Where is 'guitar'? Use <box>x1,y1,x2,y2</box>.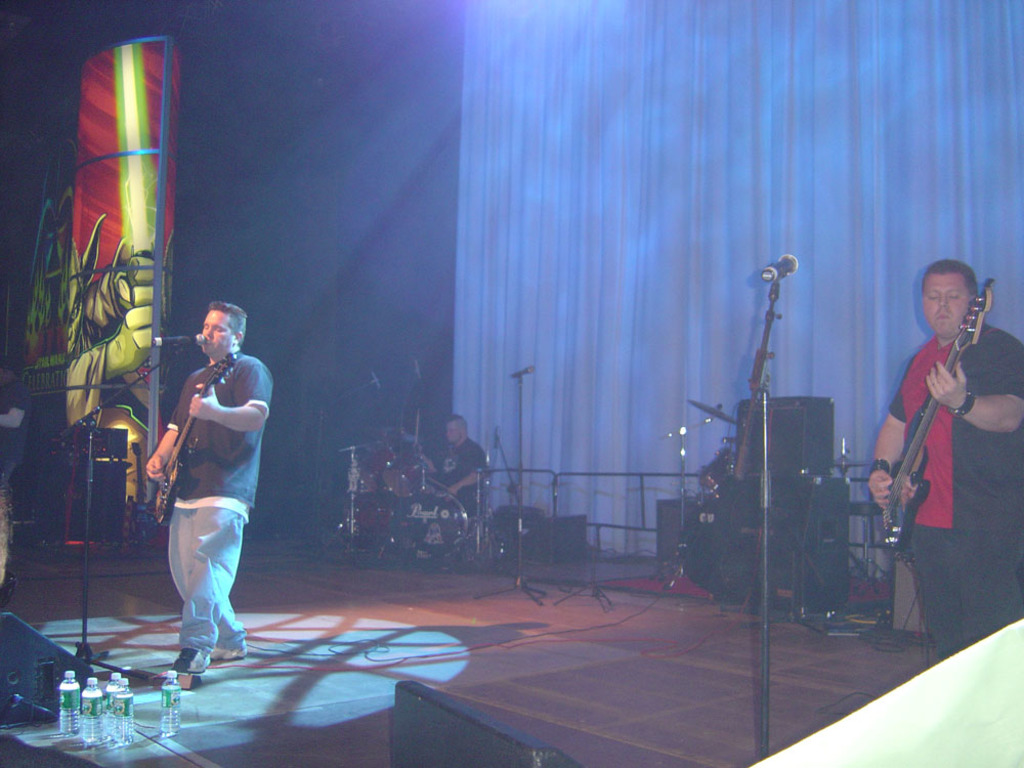
<box>156,349,239,524</box>.
